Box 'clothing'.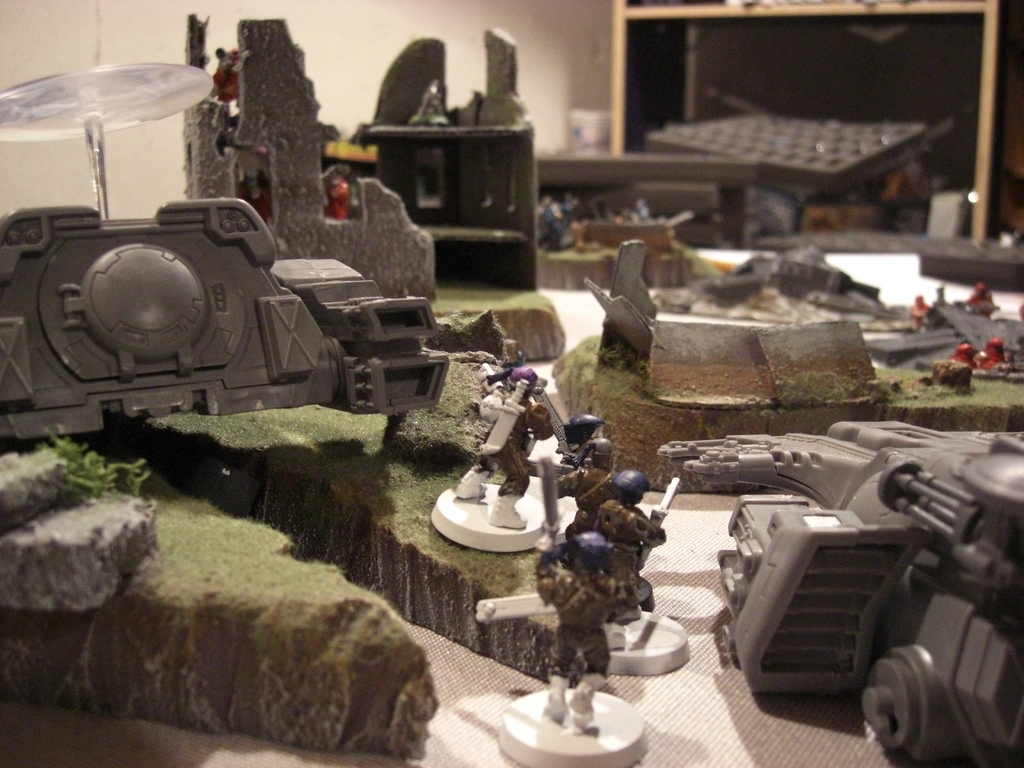
x1=541 y1=573 x2=639 y2=678.
